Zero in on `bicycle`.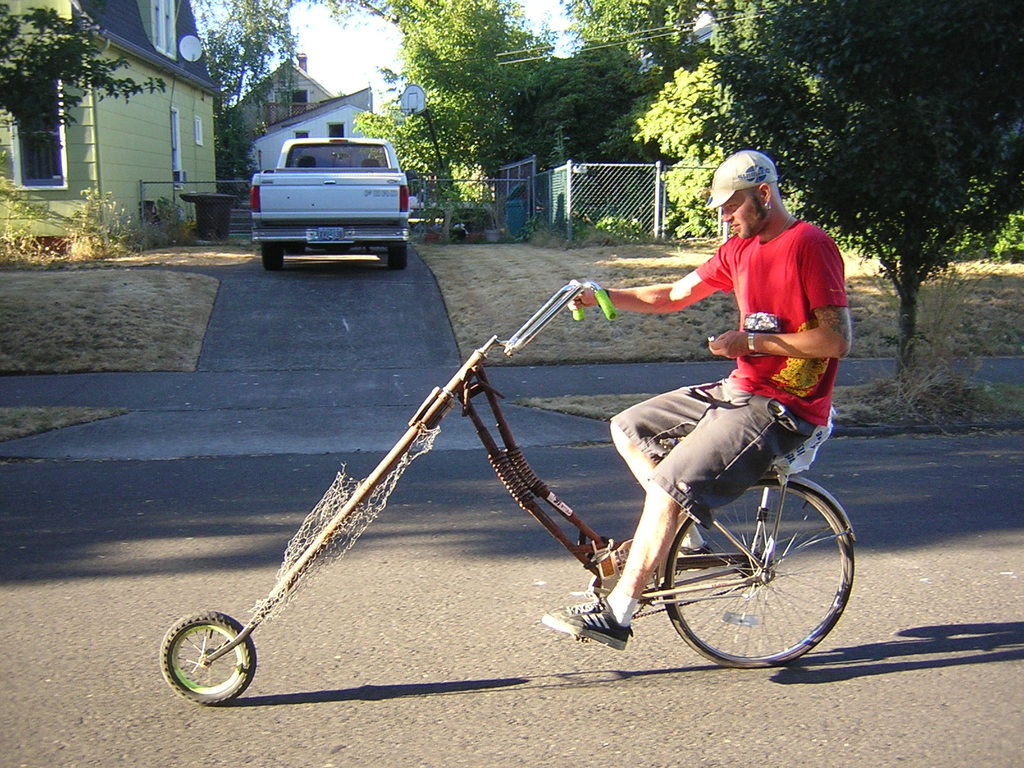
Zeroed in: left=161, top=282, right=858, bottom=709.
